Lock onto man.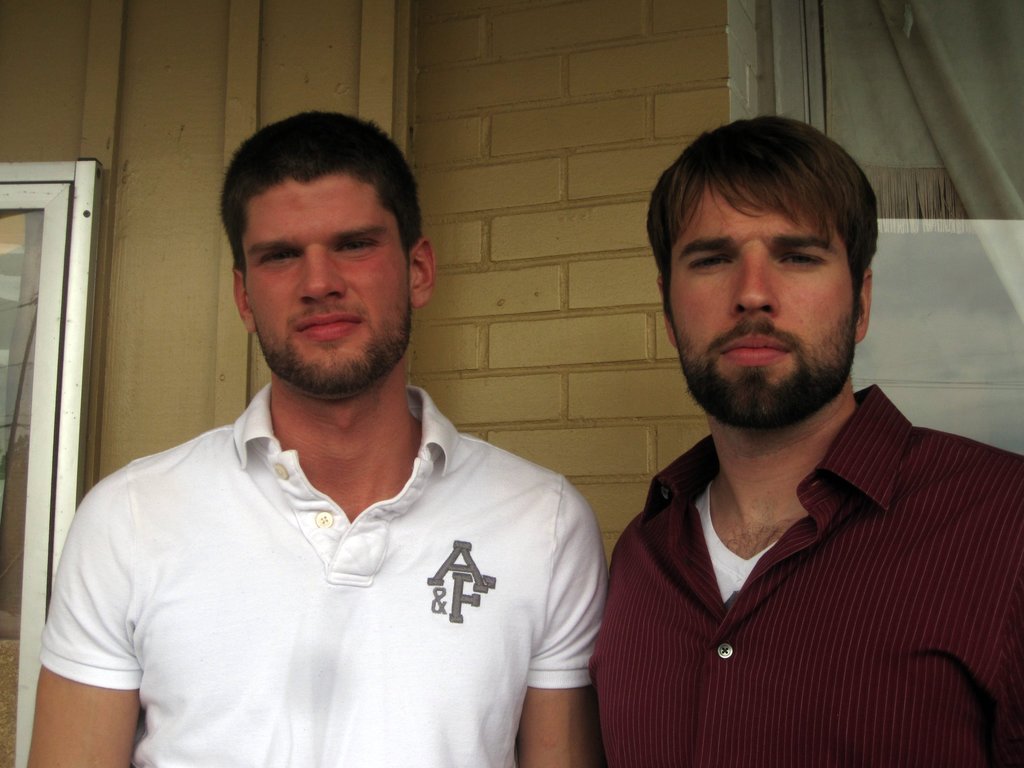
Locked: bbox=(14, 105, 608, 767).
